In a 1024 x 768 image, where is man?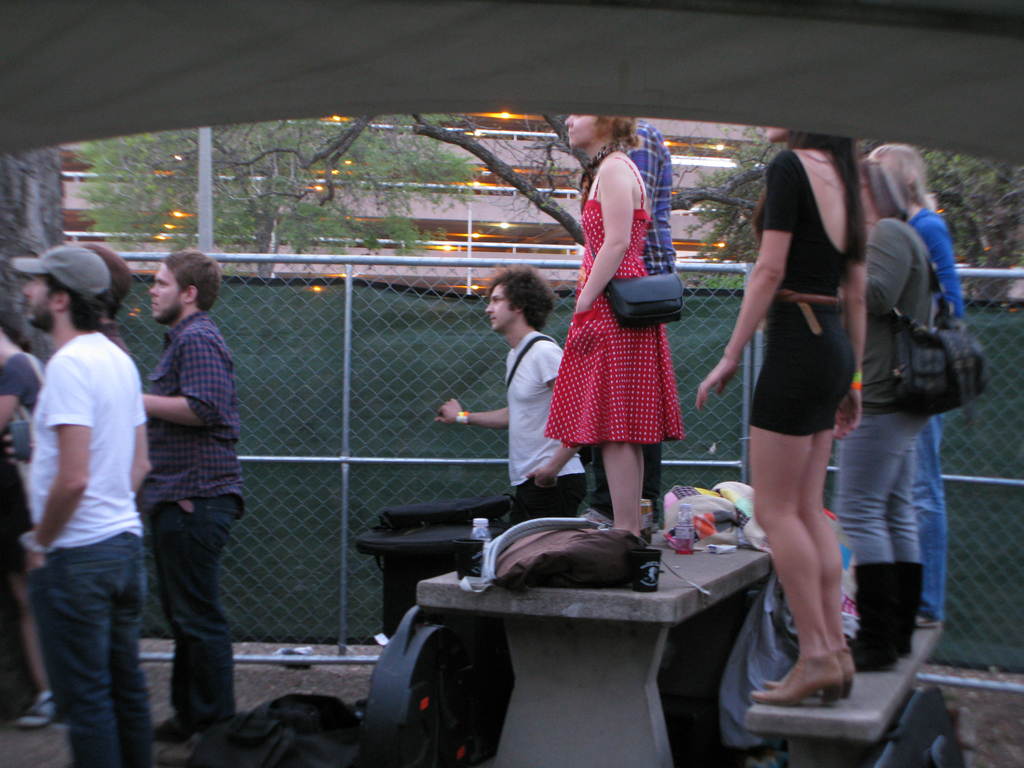
detection(578, 118, 676, 531).
